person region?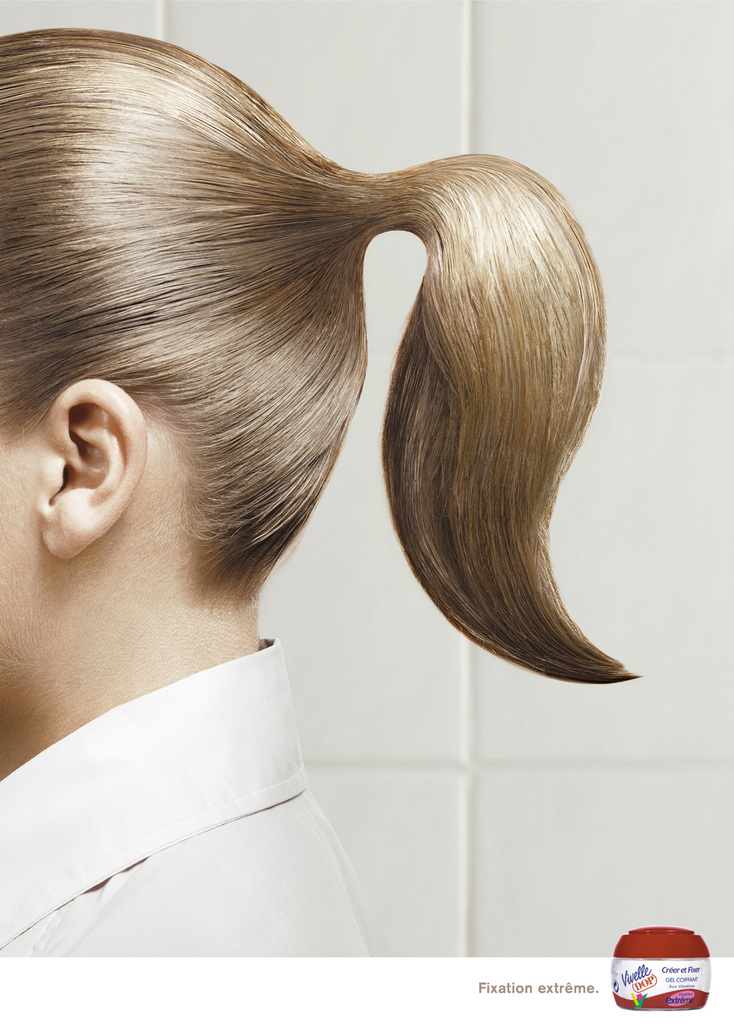
x1=0, y1=0, x2=642, y2=986
